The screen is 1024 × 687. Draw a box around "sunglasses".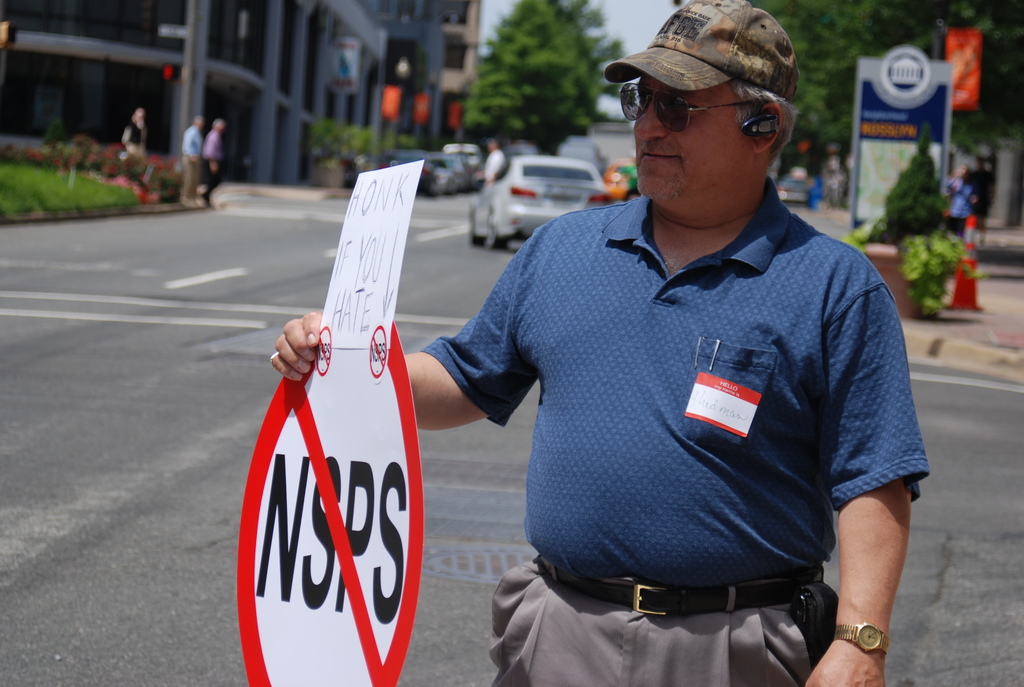
pyautogui.locateOnScreen(619, 84, 755, 134).
